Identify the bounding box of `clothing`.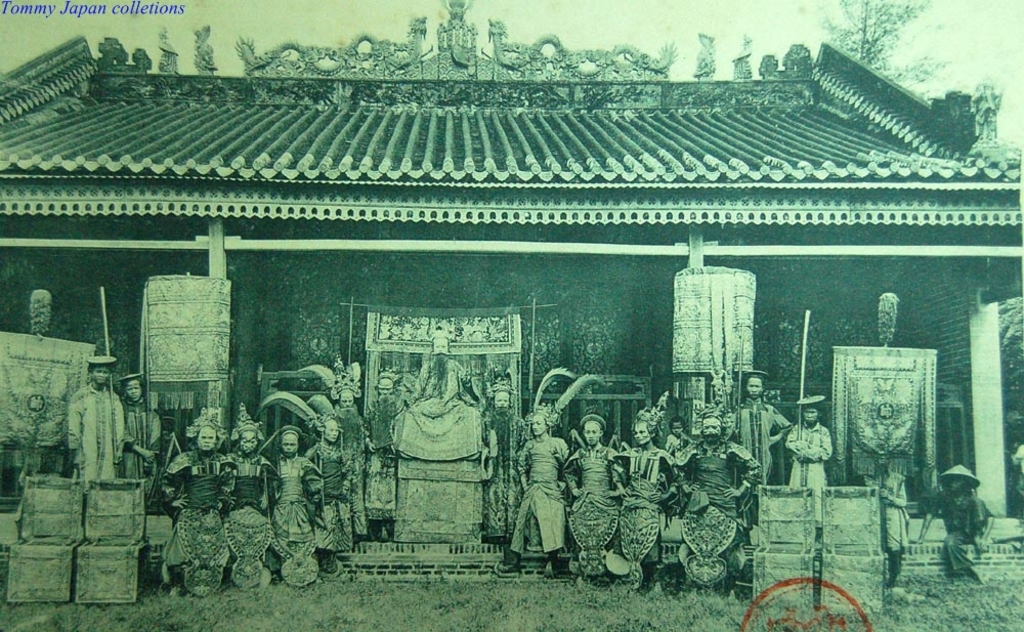
(x1=484, y1=415, x2=526, y2=539).
